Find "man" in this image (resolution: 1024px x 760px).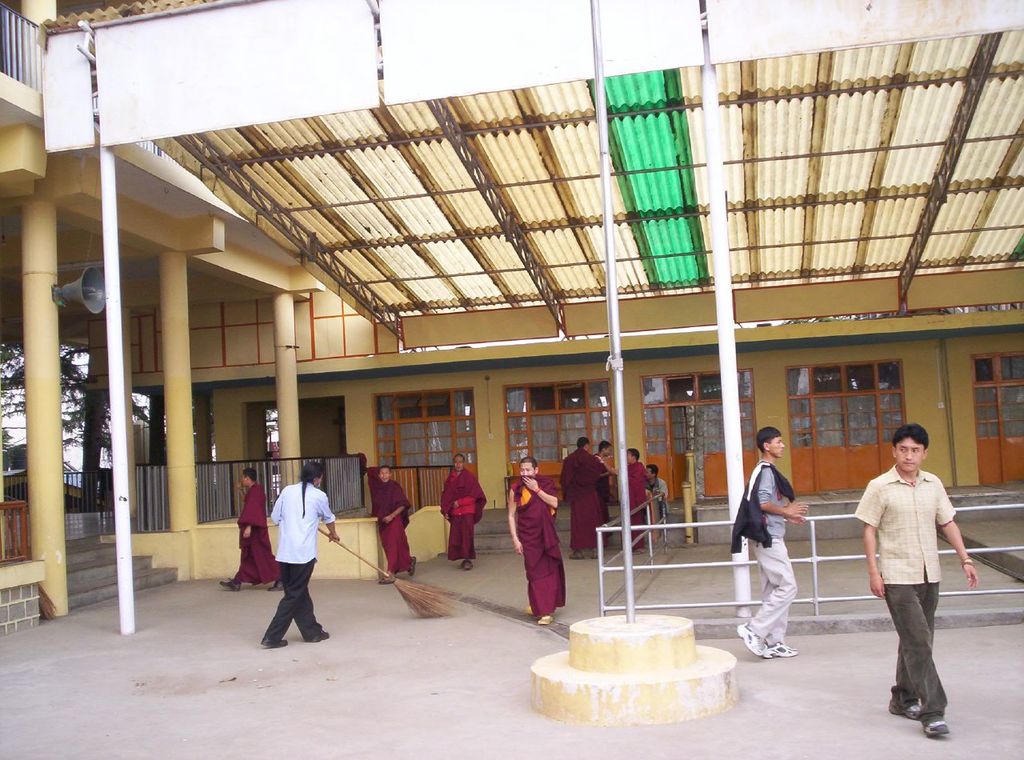
bbox=(216, 466, 286, 594).
